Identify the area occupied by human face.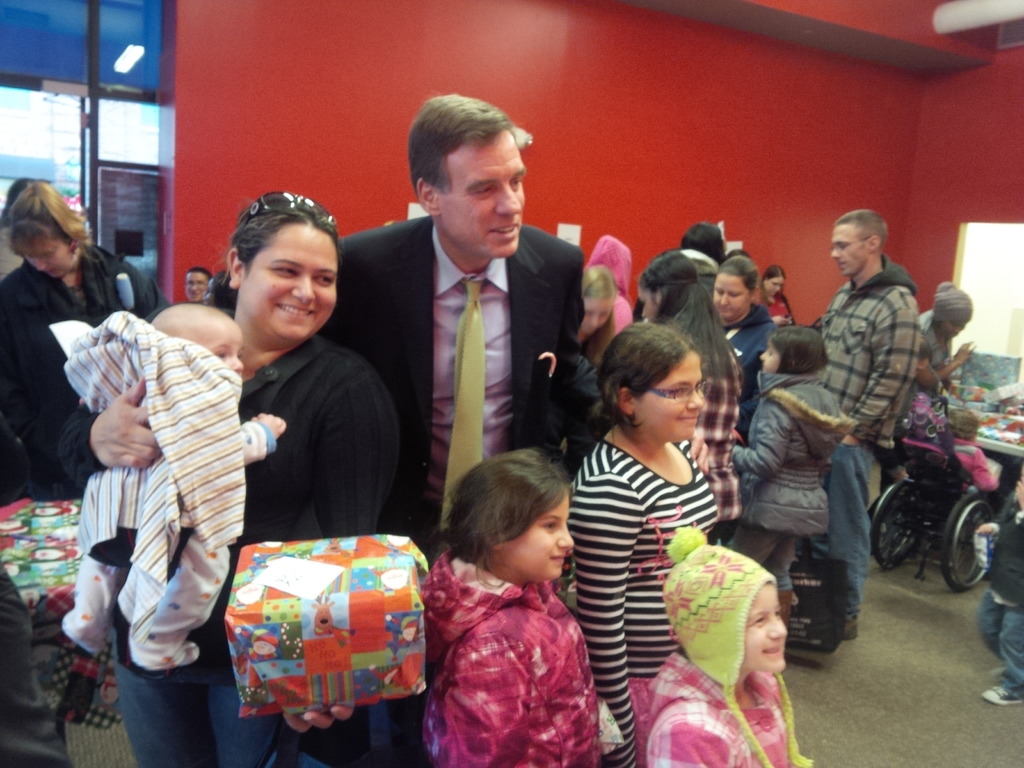
Area: <box>583,300,611,331</box>.
